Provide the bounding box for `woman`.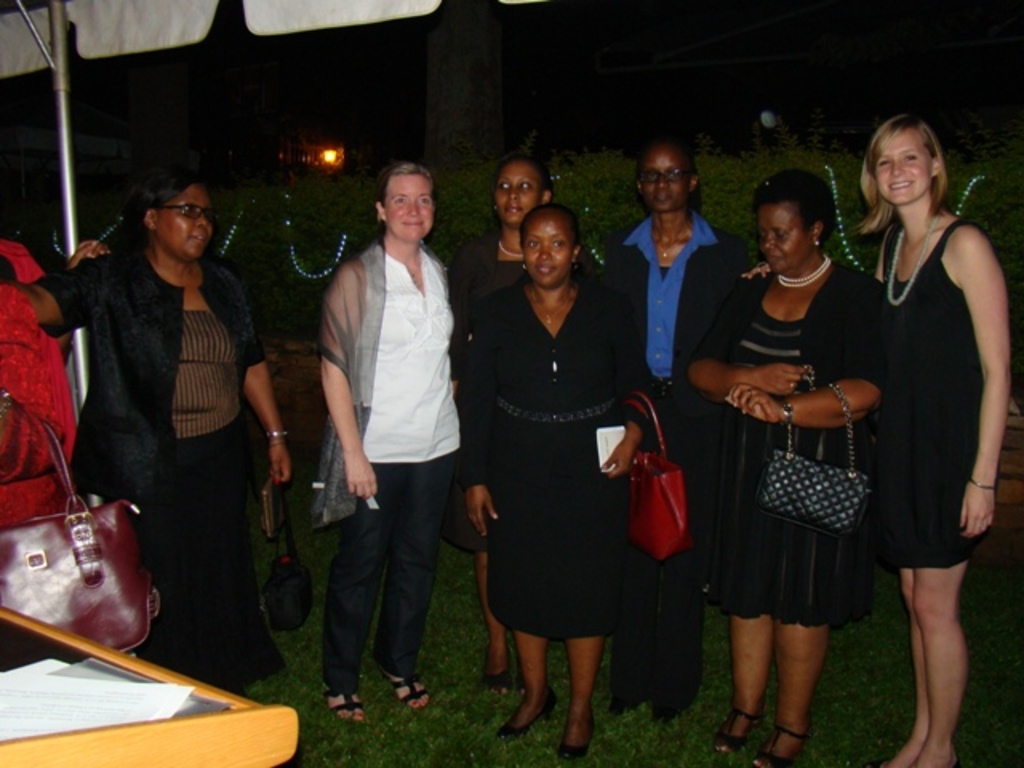
bbox=[437, 150, 565, 686].
